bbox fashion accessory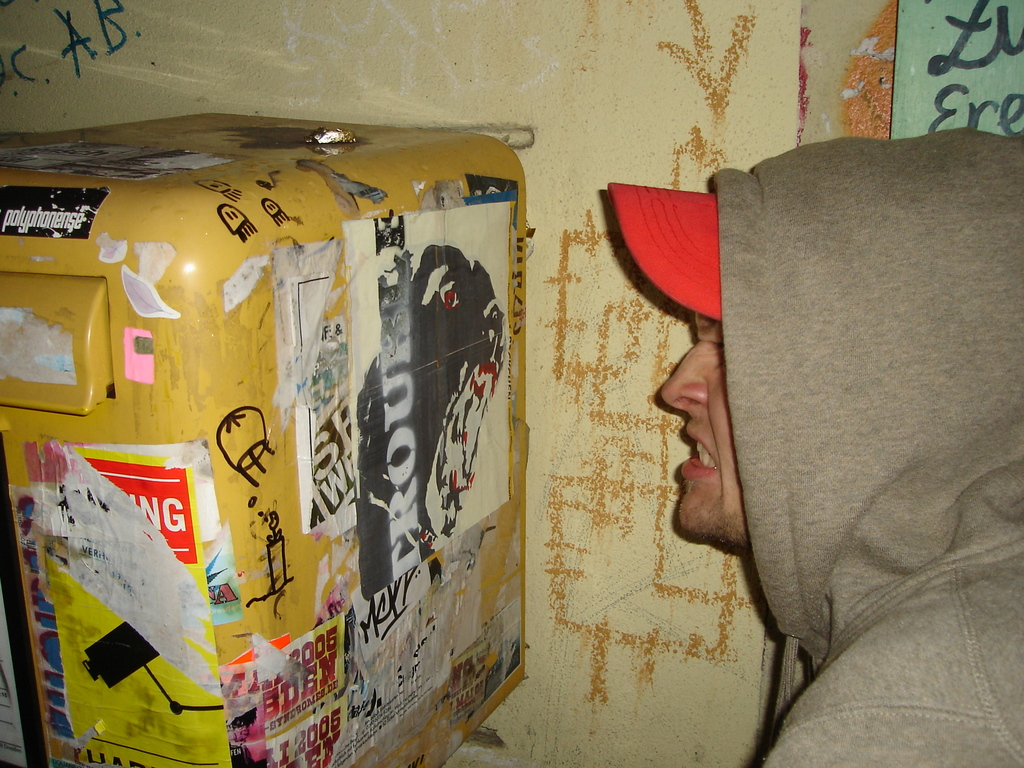
locate(596, 180, 729, 324)
